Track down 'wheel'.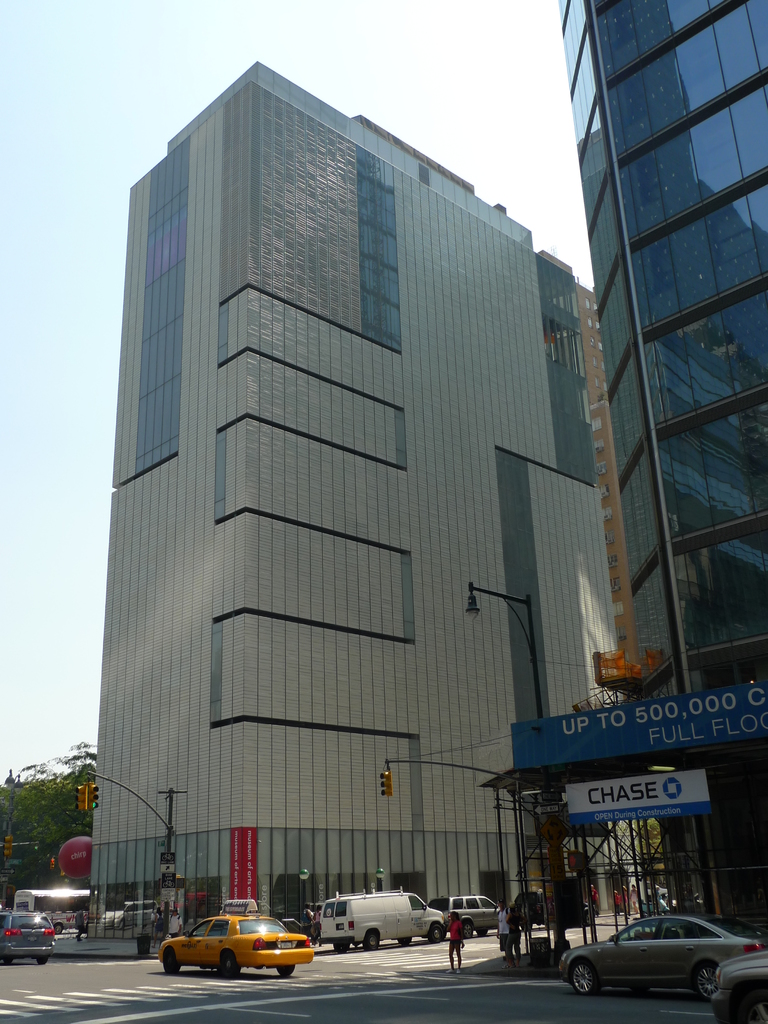
Tracked to region(34, 957, 51, 968).
